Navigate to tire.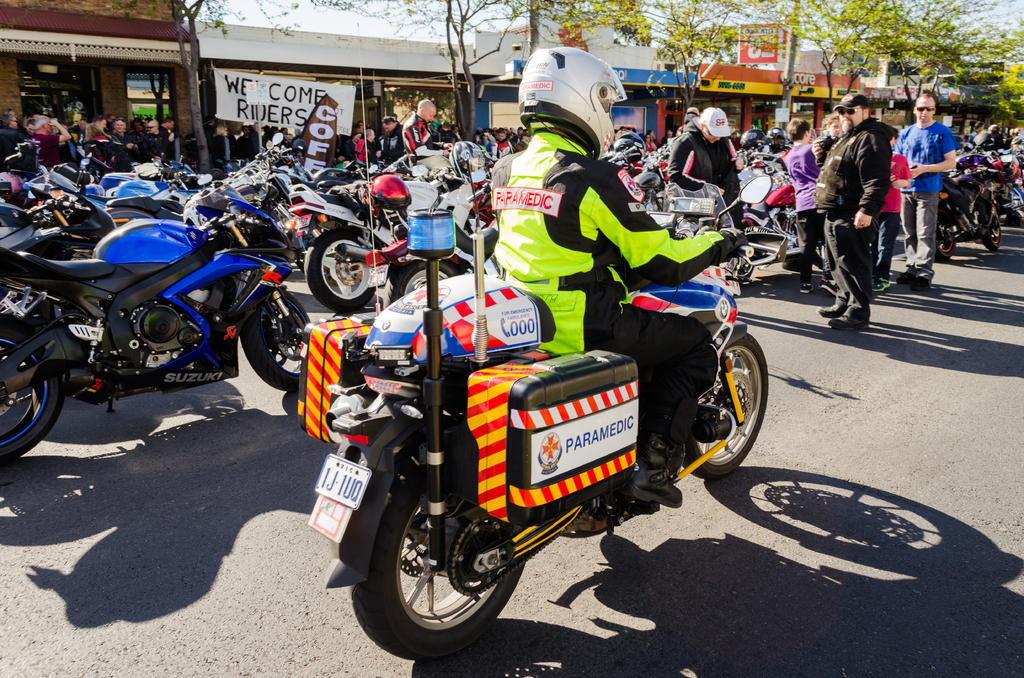
Navigation target: locate(1009, 199, 1023, 224).
